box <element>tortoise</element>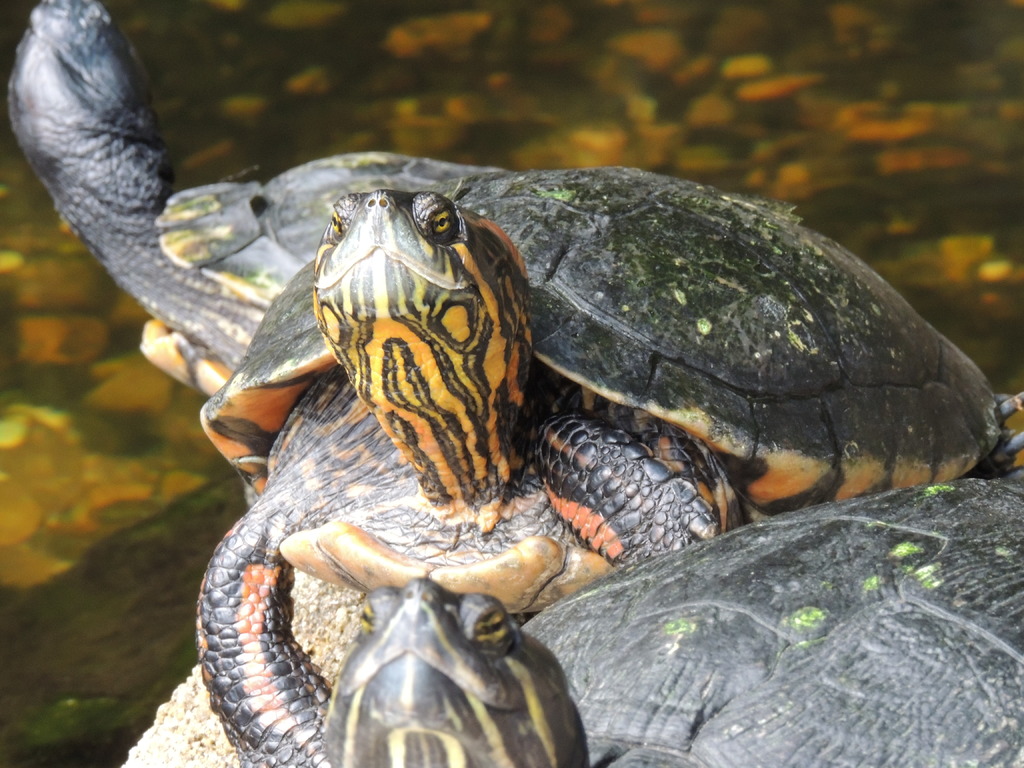
(196,166,1023,767)
